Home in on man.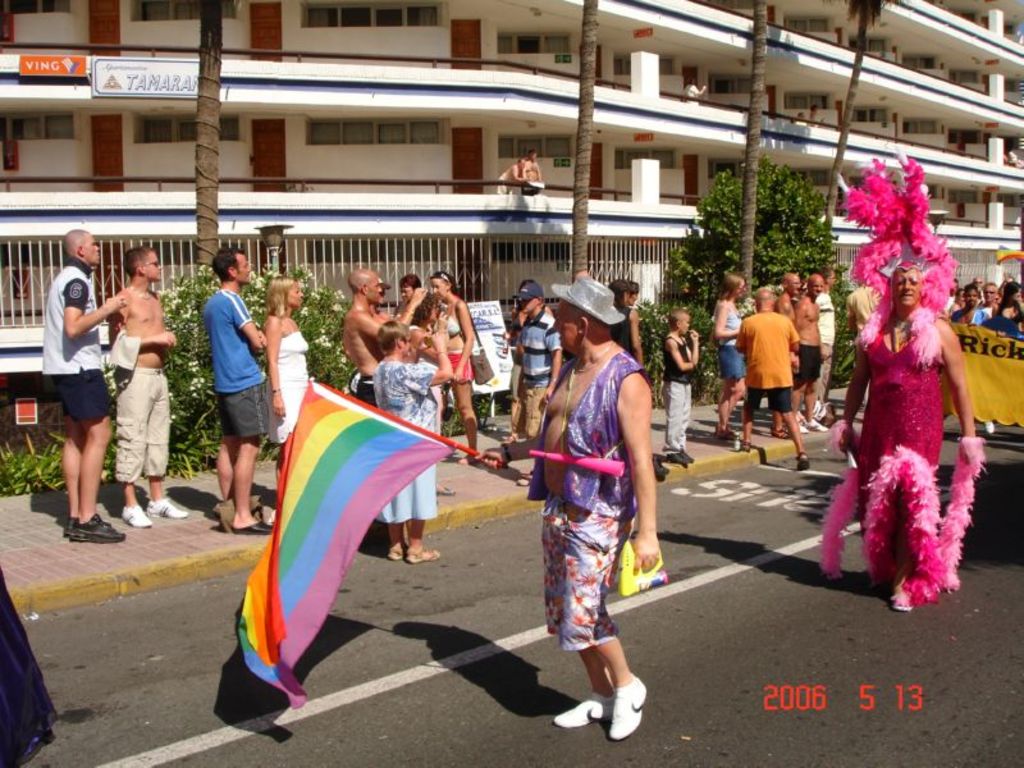
Homed in at [340, 269, 425, 407].
